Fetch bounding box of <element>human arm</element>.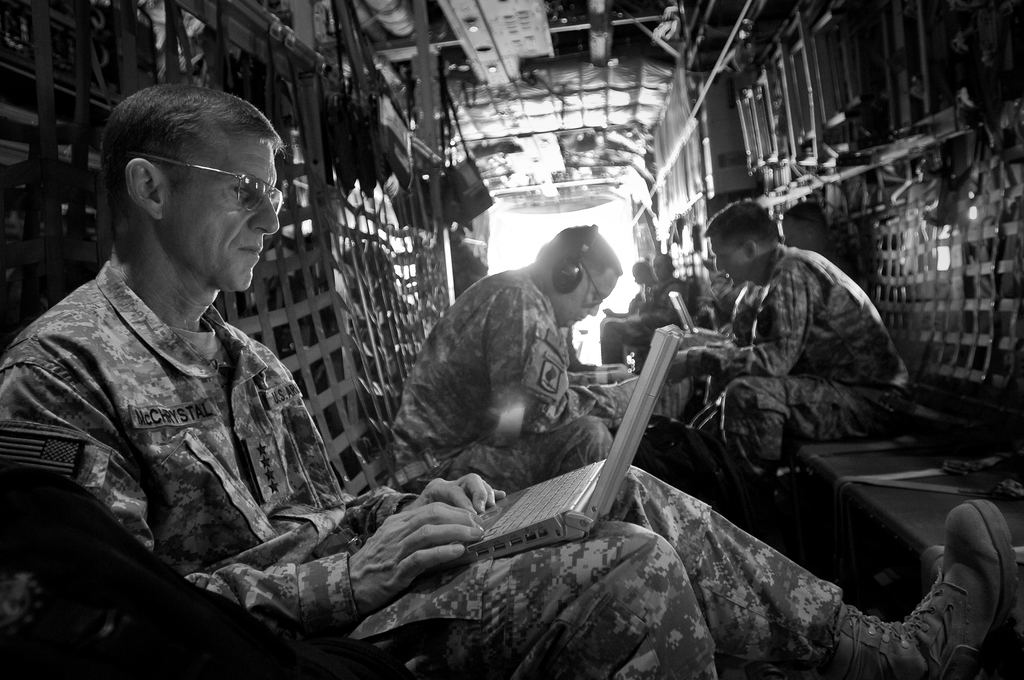
Bbox: bbox(271, 345, 506, 512).
